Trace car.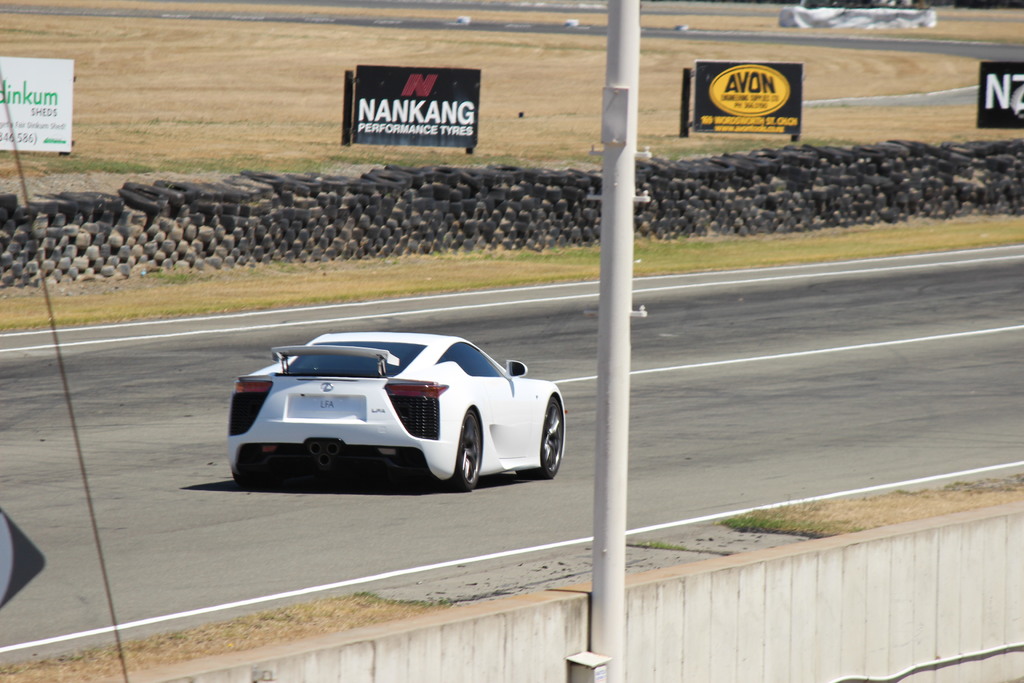
Traced to box(220, 316, 580, 497).
